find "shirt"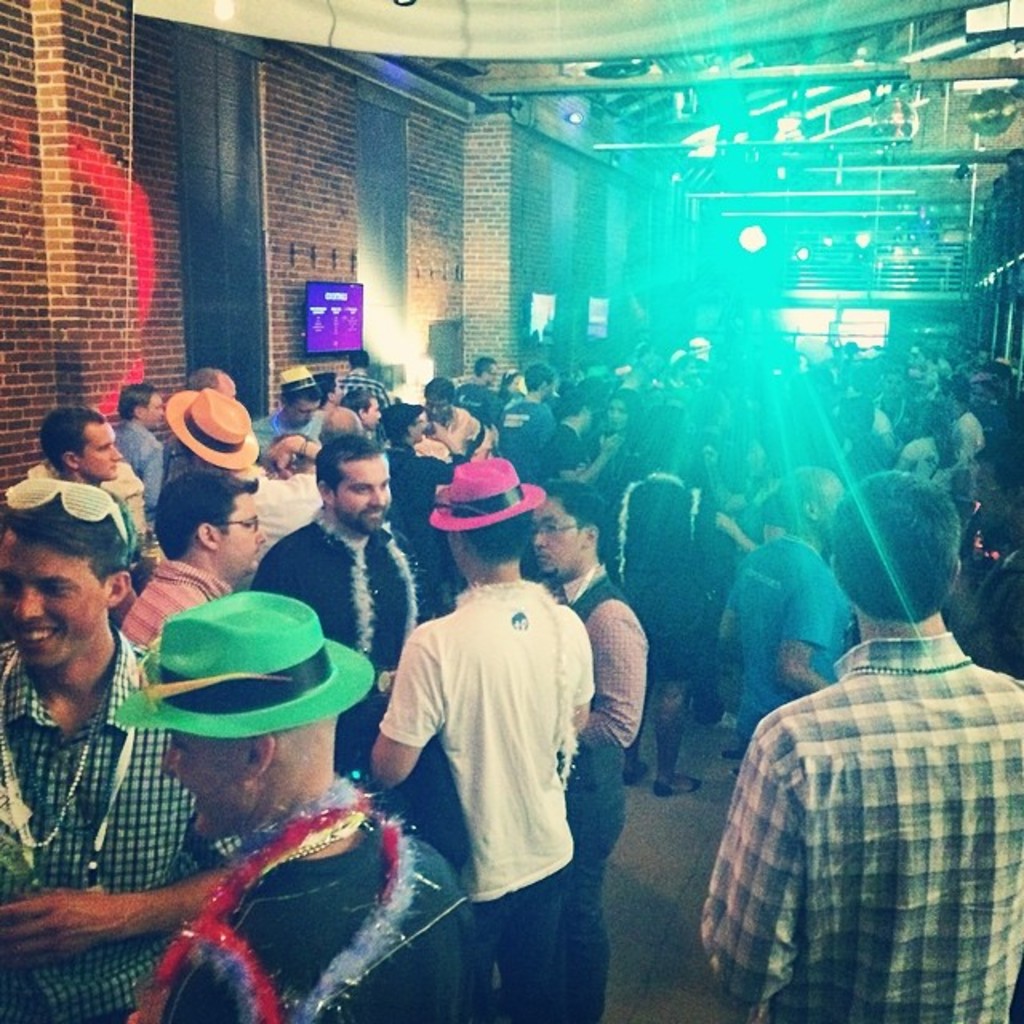
{"left": 555, "top": 562, "right": 653, "bottom": 752}
